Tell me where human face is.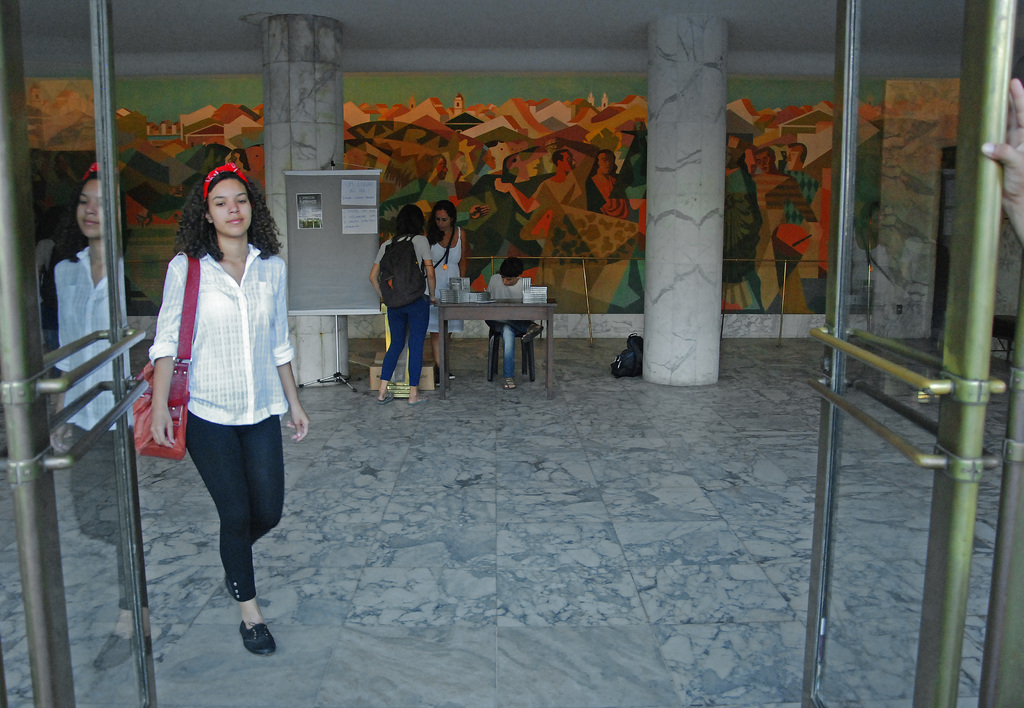
human face is at box(562, 151, 576, 170).
